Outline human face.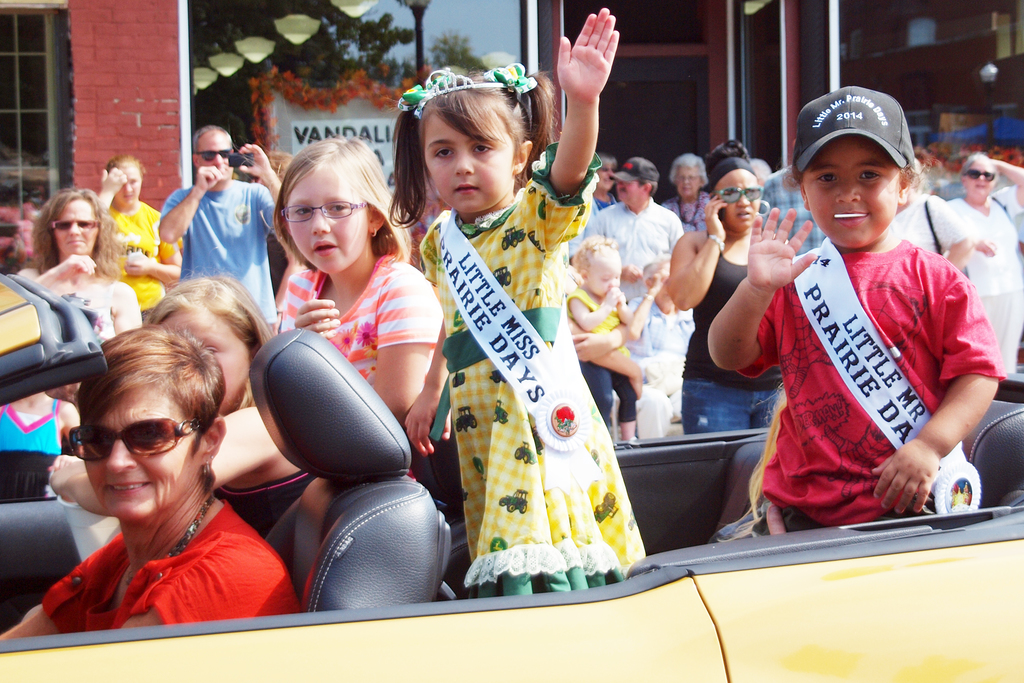
Outline: bbox(416, 106, 512, 222).
